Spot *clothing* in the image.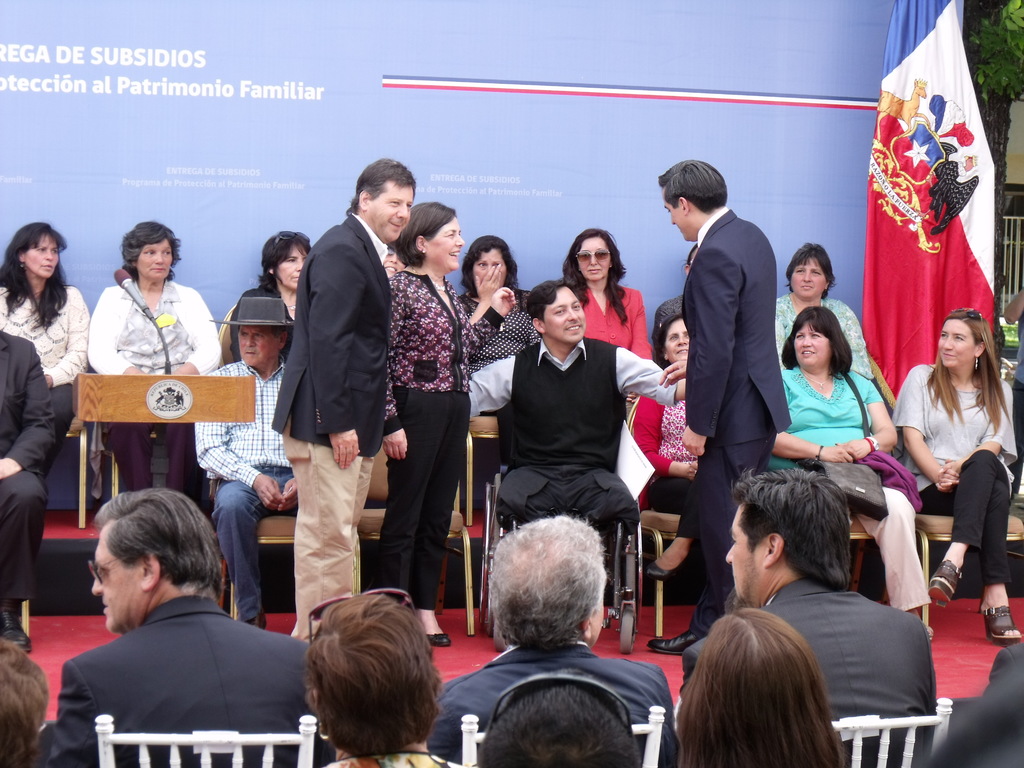
*clothing* found at [x1=767, y1=369, x2=938, y2=607].
